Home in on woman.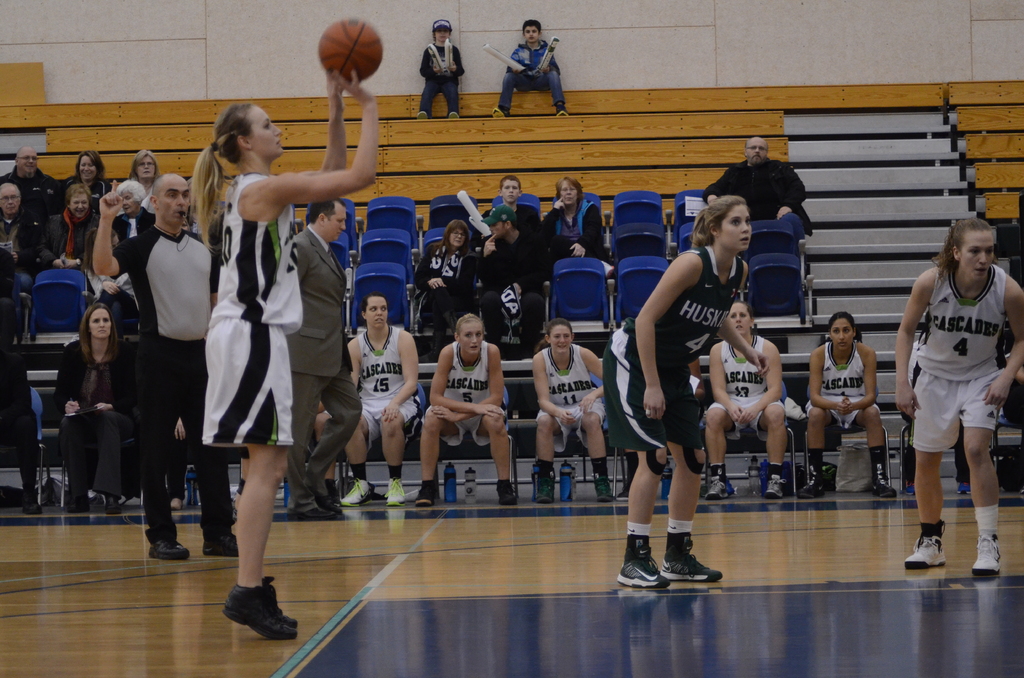
Homed in at (68, 144, 113, 221).
